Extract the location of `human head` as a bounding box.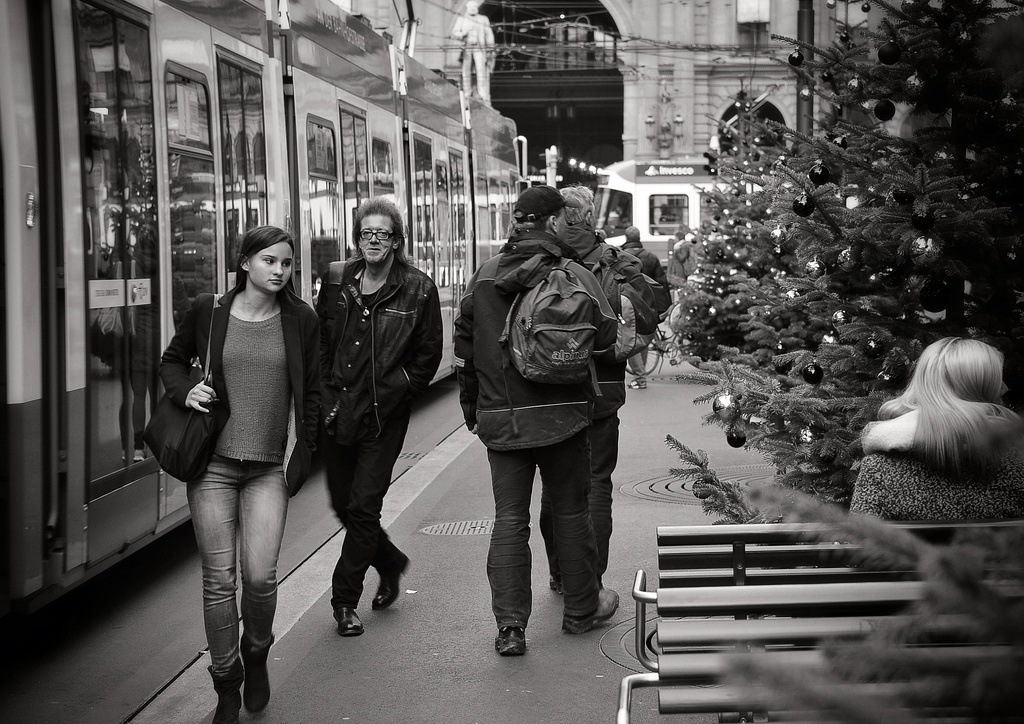
[x1=513, y1=182, x2=570, y2=239].
